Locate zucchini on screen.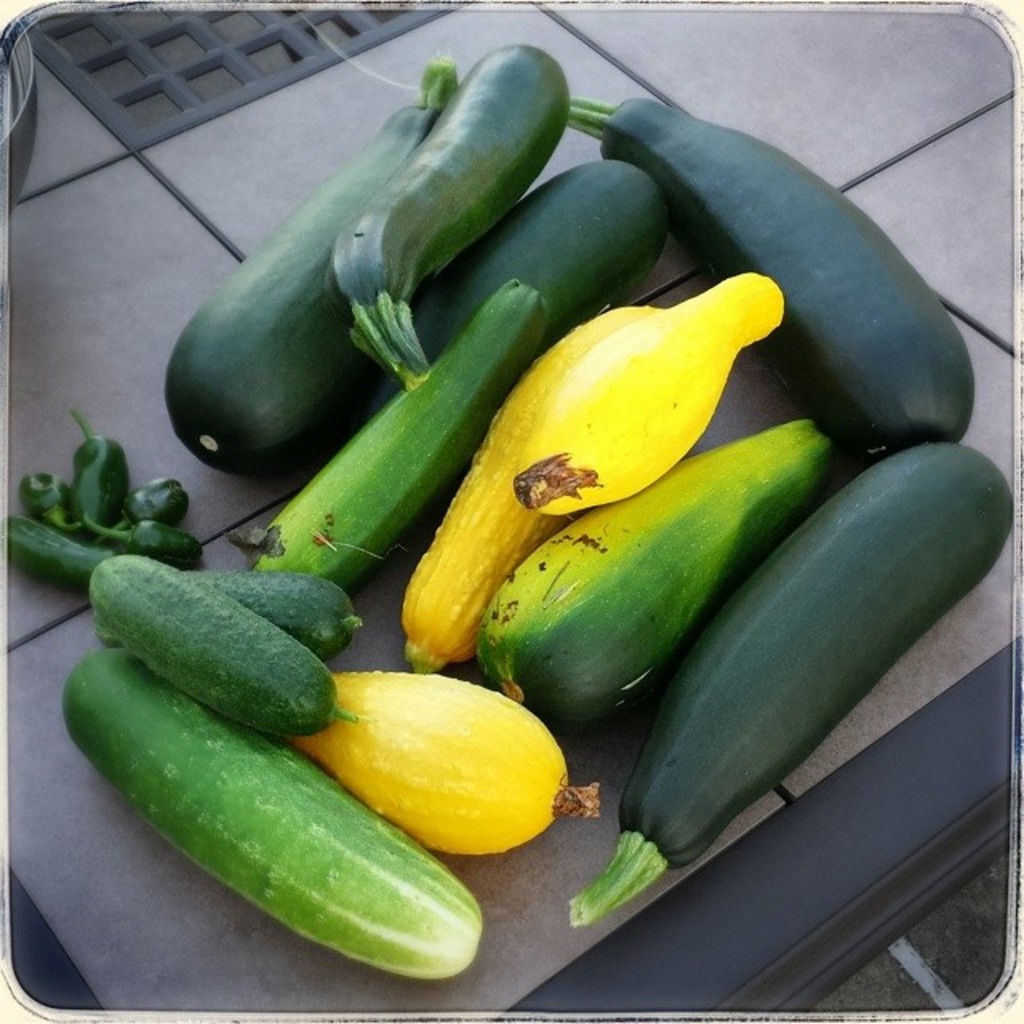
On screen at bbox(563, 430, 1021, 933).
